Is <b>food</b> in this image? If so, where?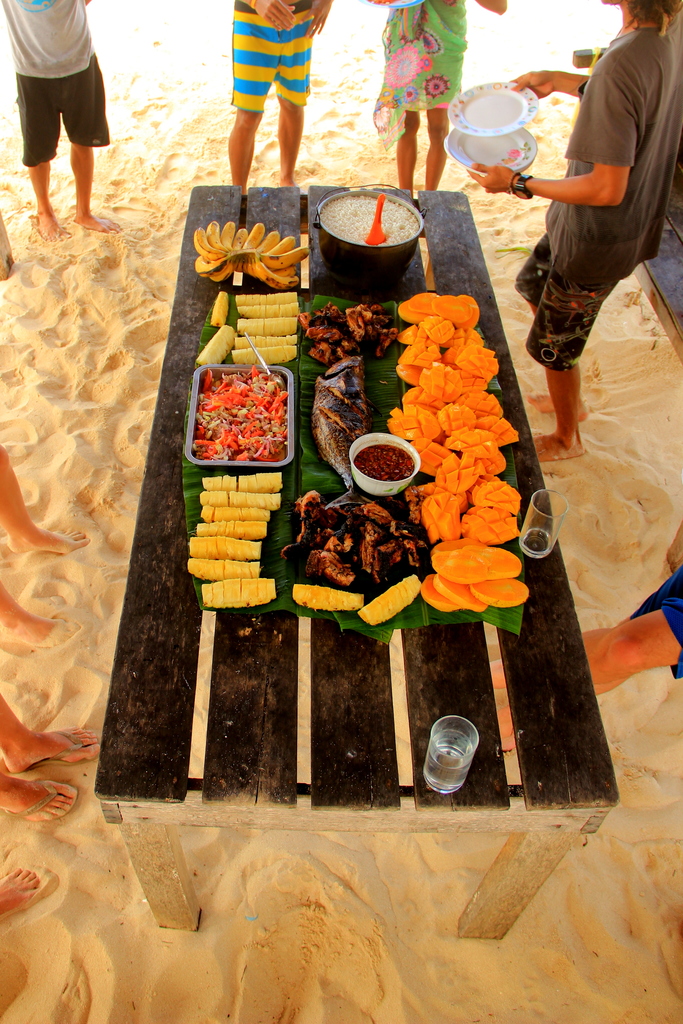
Yes, at pyautogui.locateOnScreen(234, 334, 296, 346).
